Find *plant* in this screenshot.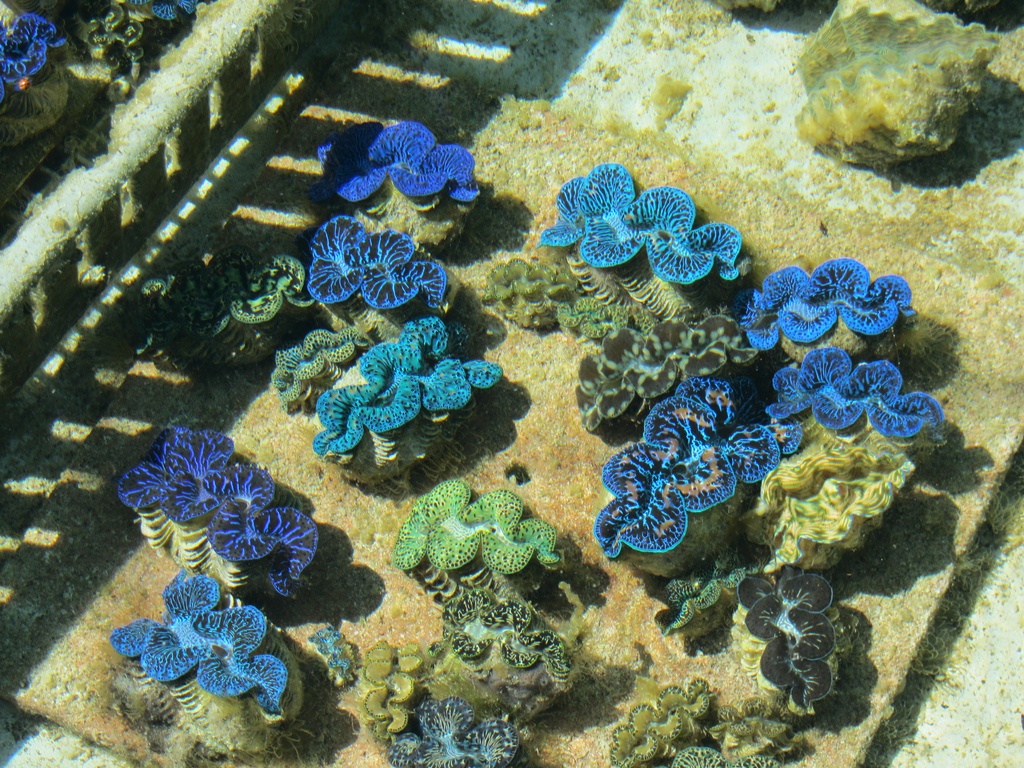
The bounding box for *plant* is rect(440, 237, 682, 437).
